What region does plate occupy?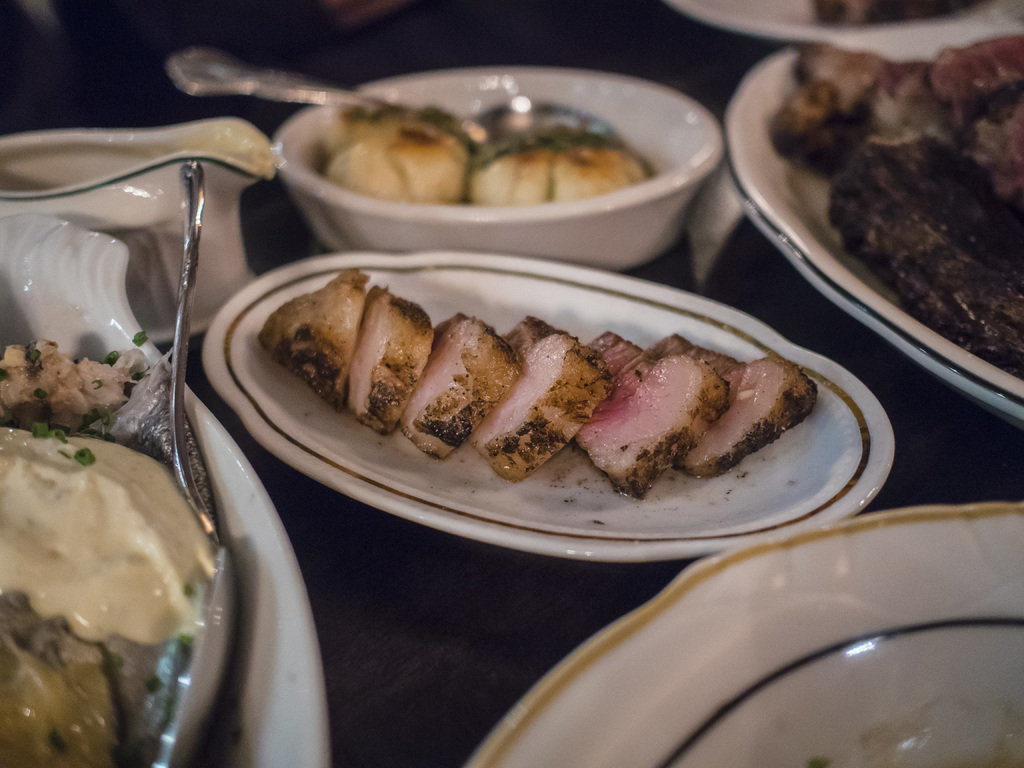
718, 40, 1023, 440.
